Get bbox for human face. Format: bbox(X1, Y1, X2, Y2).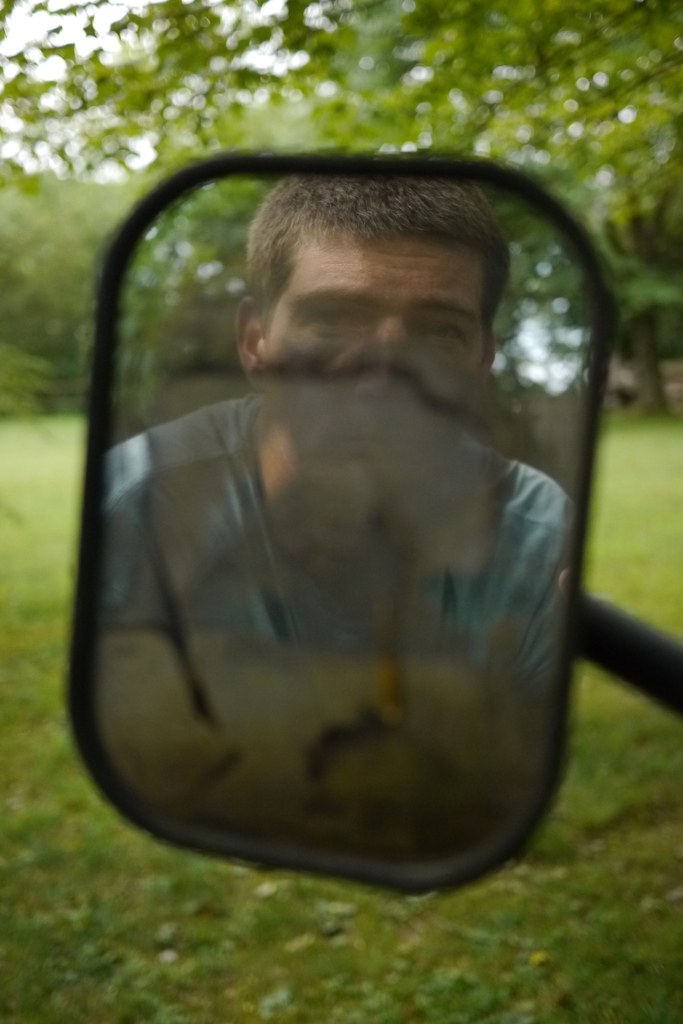
bbox(253, 232, 484, 506).
